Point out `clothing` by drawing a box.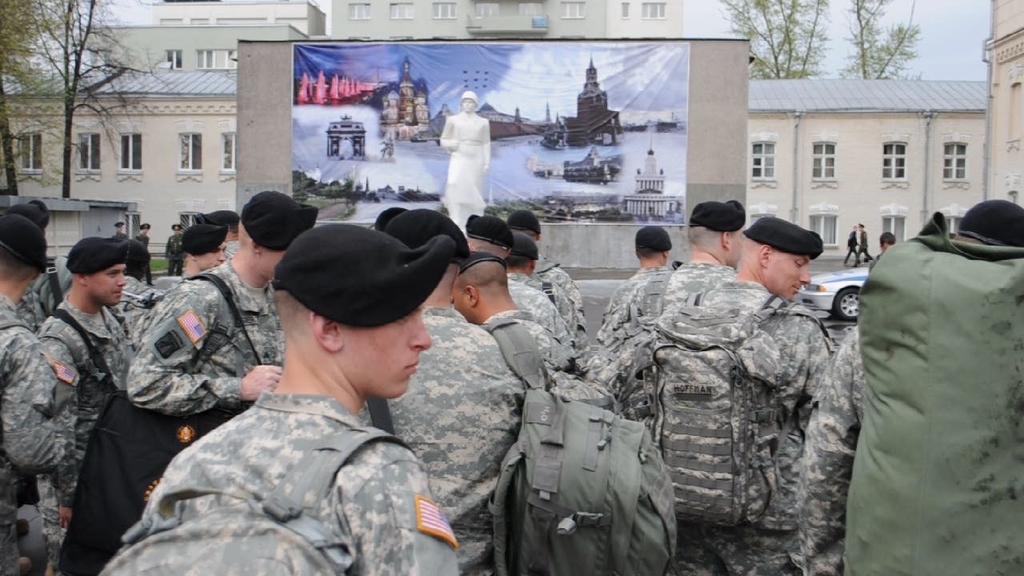
pyautogui.locateOnScreen(224, 238, 236, 259).
